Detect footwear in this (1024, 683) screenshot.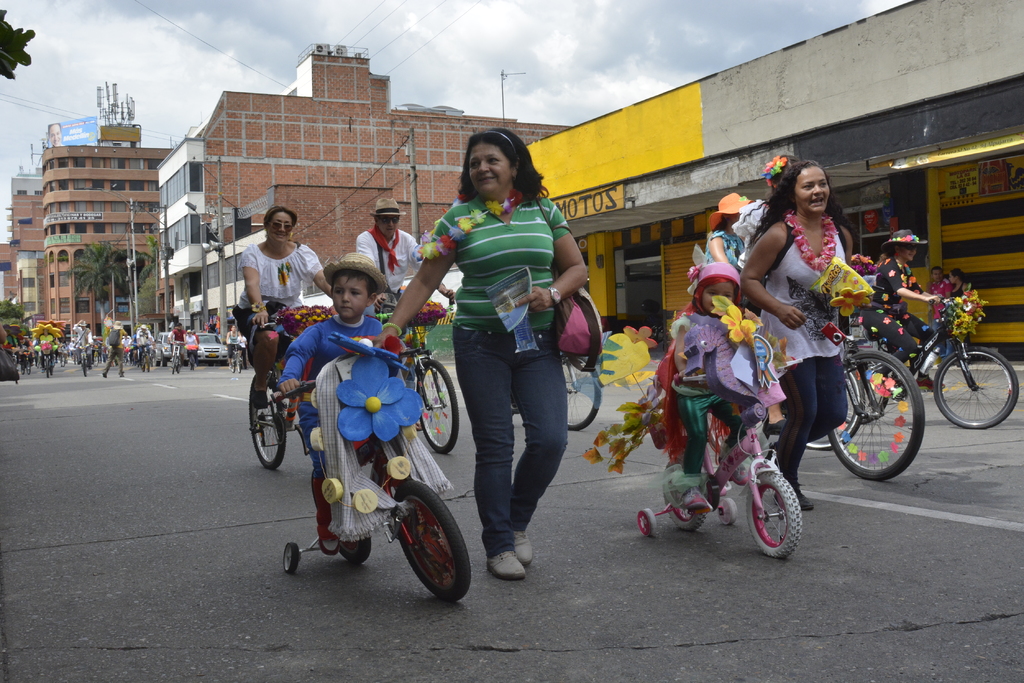
Detection: bbox(780, 485, 815, 509).
